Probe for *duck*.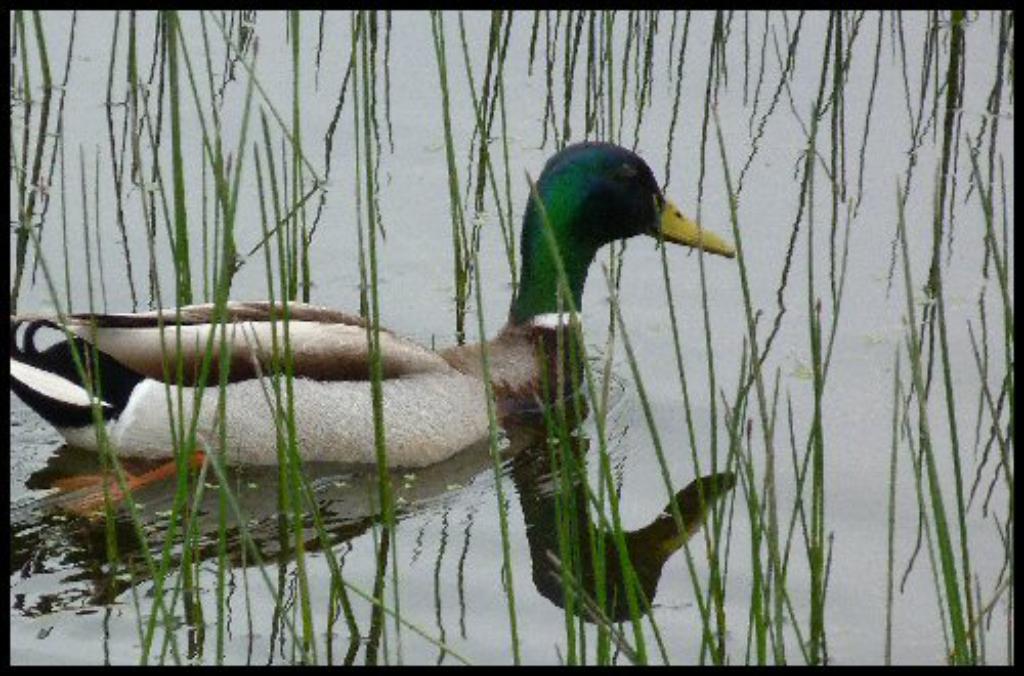
Probe result: locate(51, 135, 741, 535).
